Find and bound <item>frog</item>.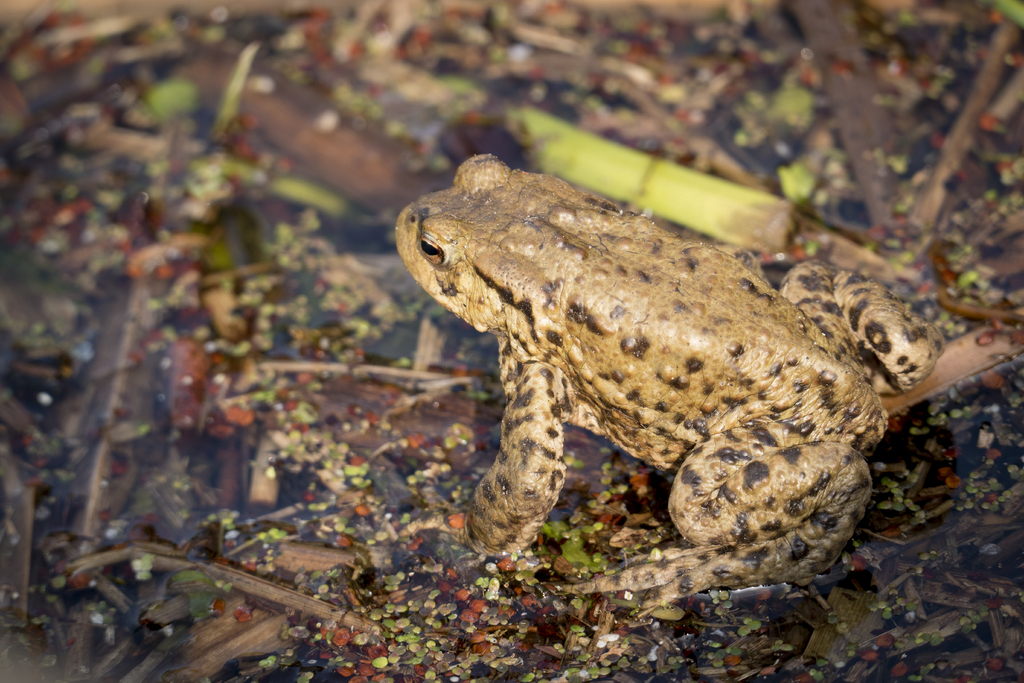
Bound: select_region(397, 155, 943, 619).
